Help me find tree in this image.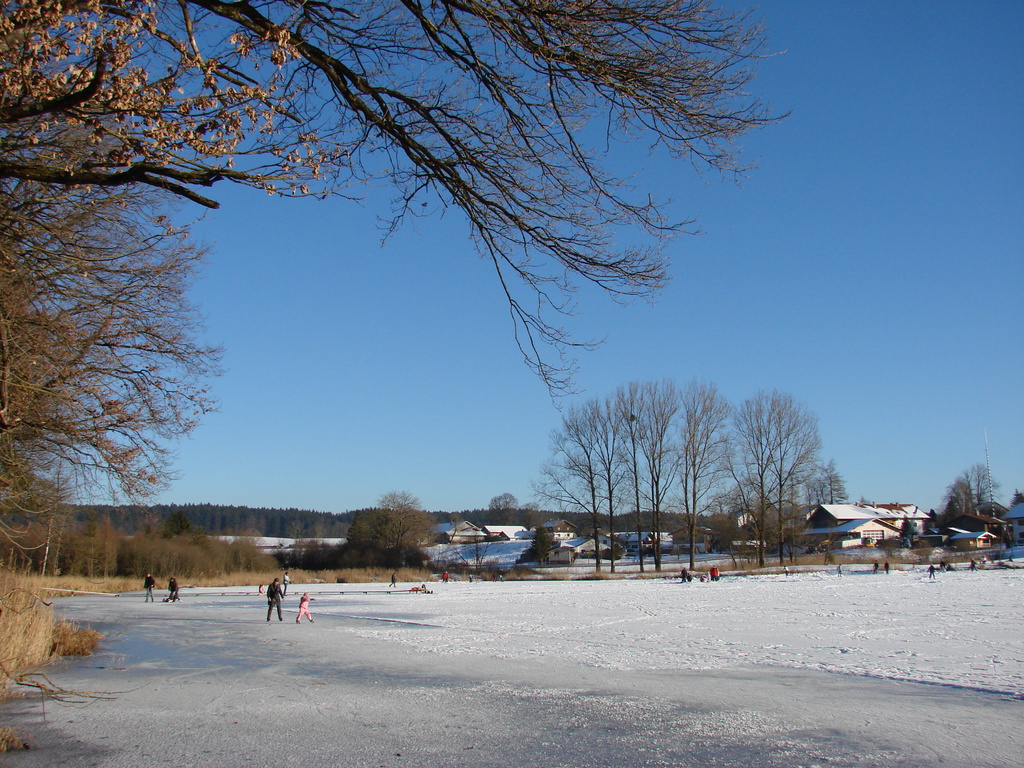
Found it: bbox=[524, 502, 541, 530].
